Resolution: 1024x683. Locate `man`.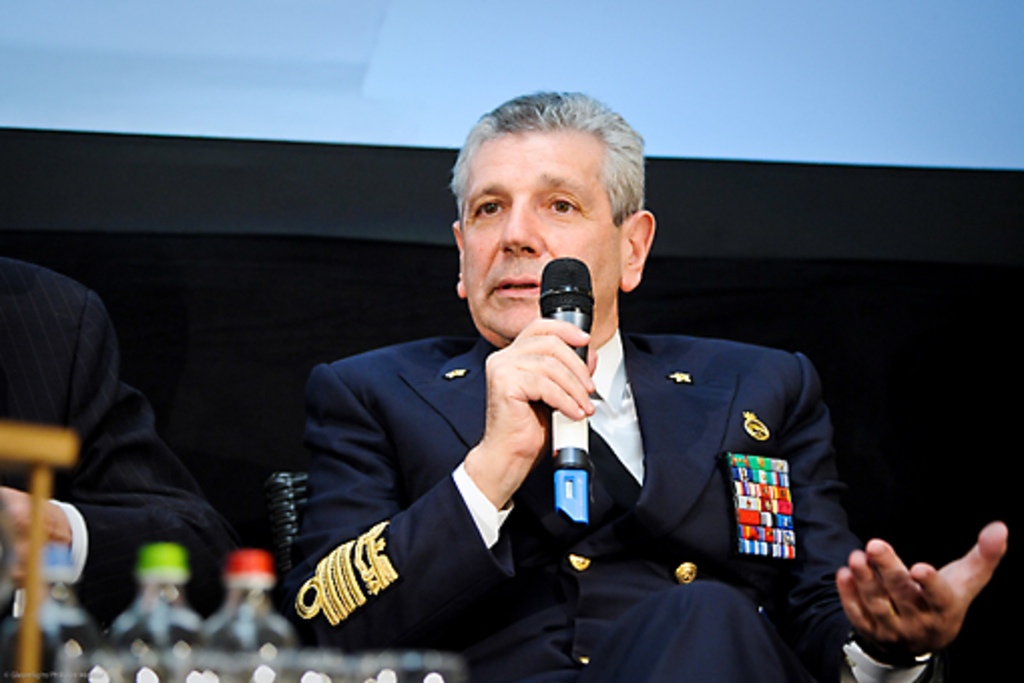
(x1=235, y1=90, x2=1022, y2=681).
